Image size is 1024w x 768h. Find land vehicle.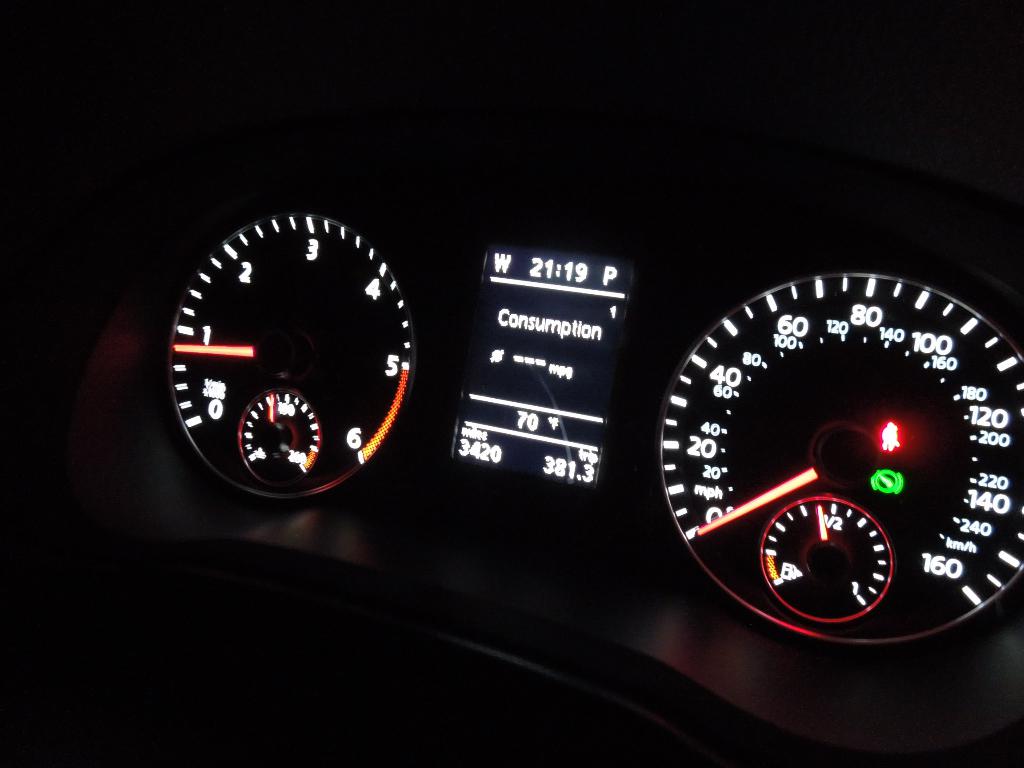
(x1=3, y1=1, x2=1023, y2=767).
